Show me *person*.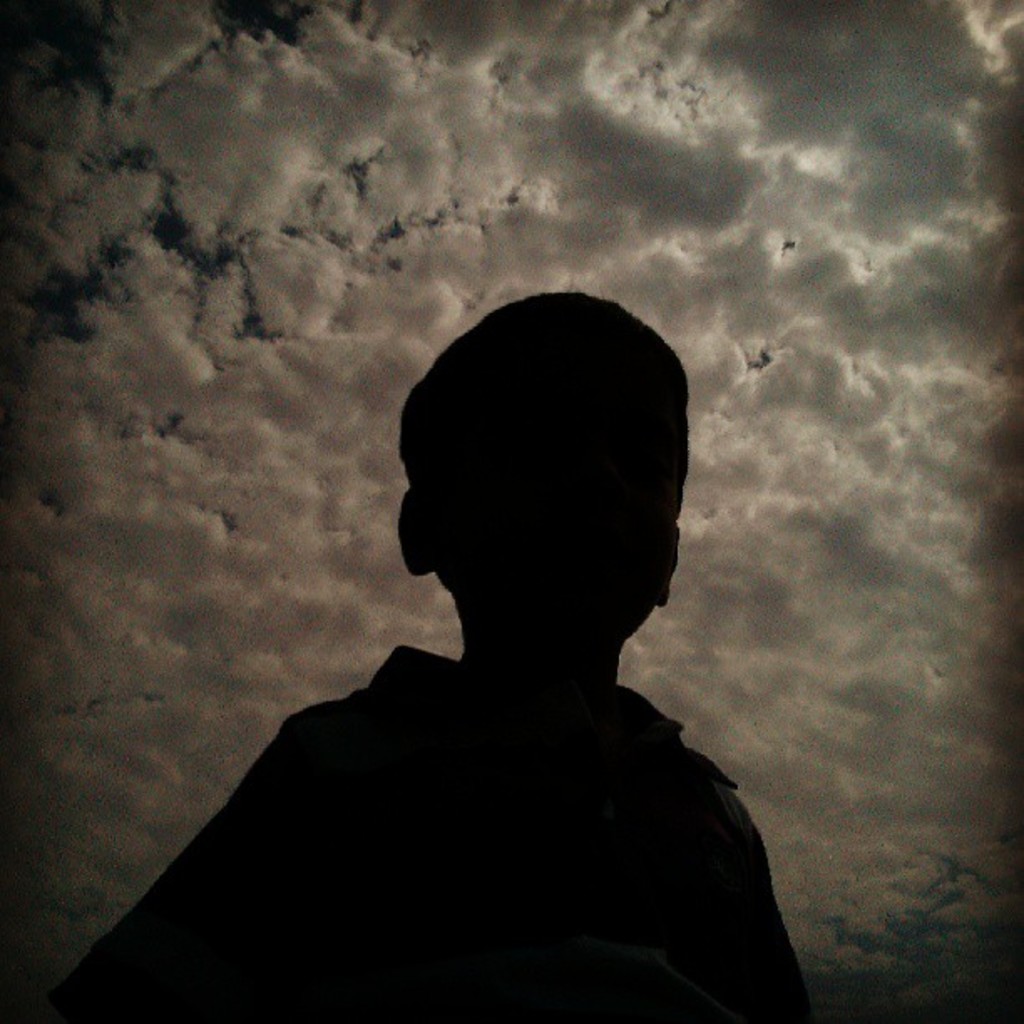
*person* is here: Rect(137, 269, 813, 997).
